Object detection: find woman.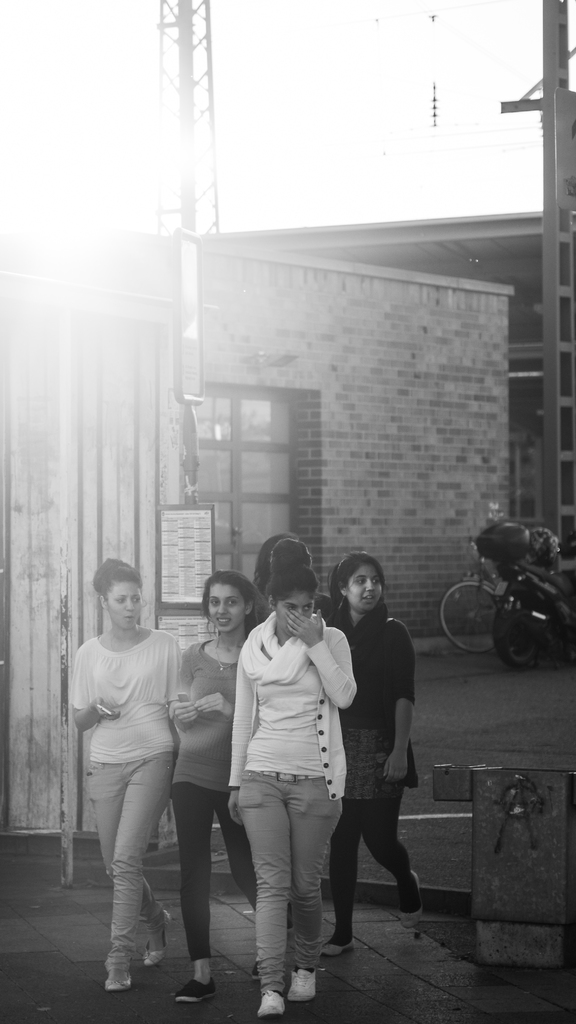
rect(323, 556, 427, 964).
